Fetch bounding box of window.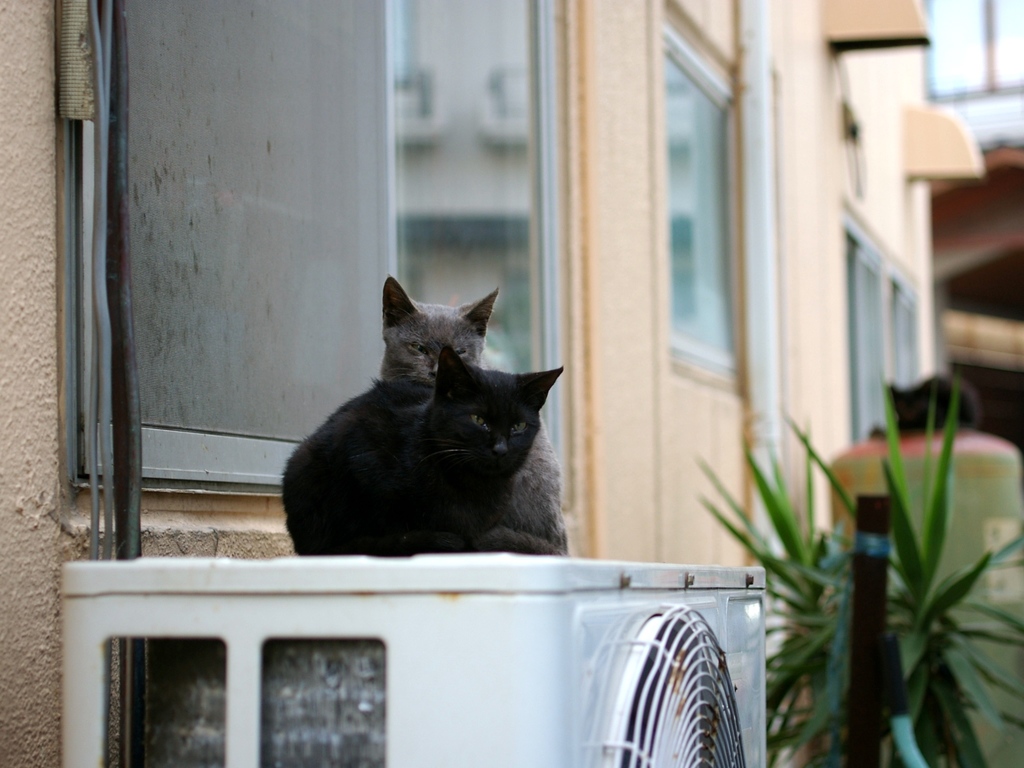
Bbox: left=634, top=20, right=751, bottom=381.
